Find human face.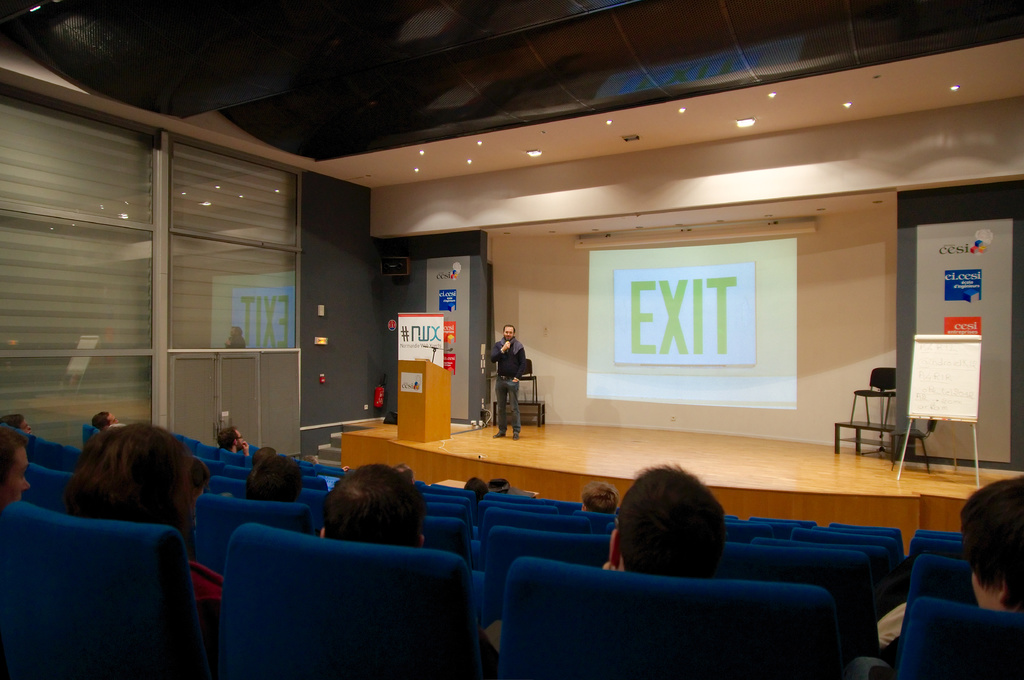
[500,327,515,342].
